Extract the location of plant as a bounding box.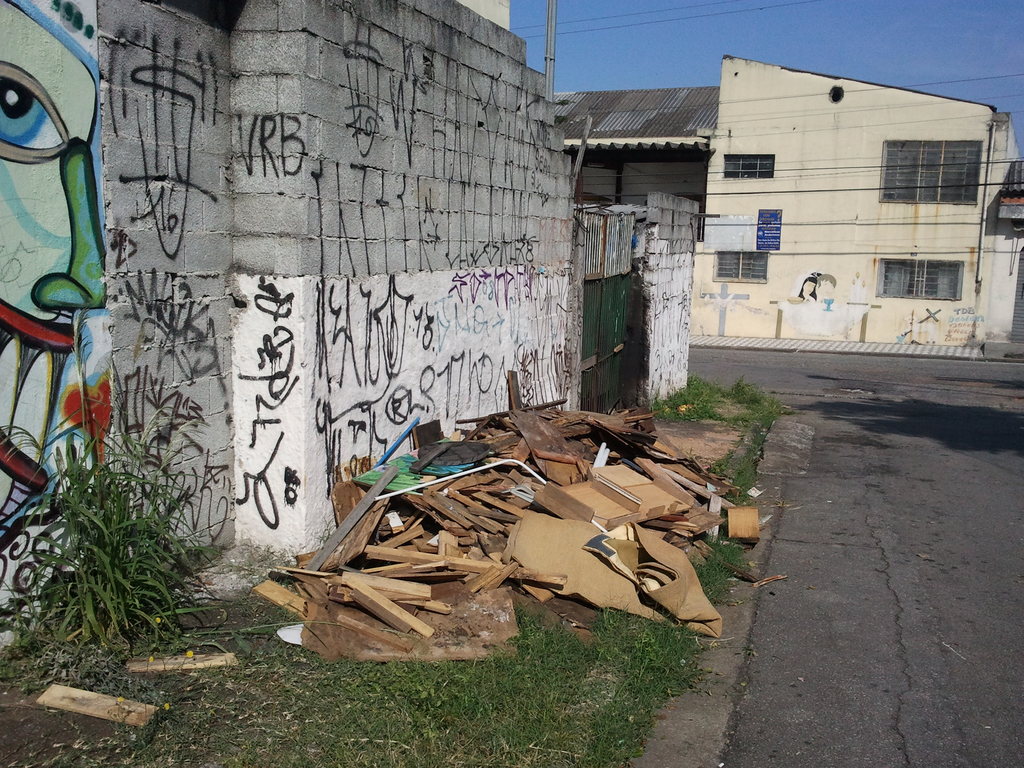
690 506 755 606.
